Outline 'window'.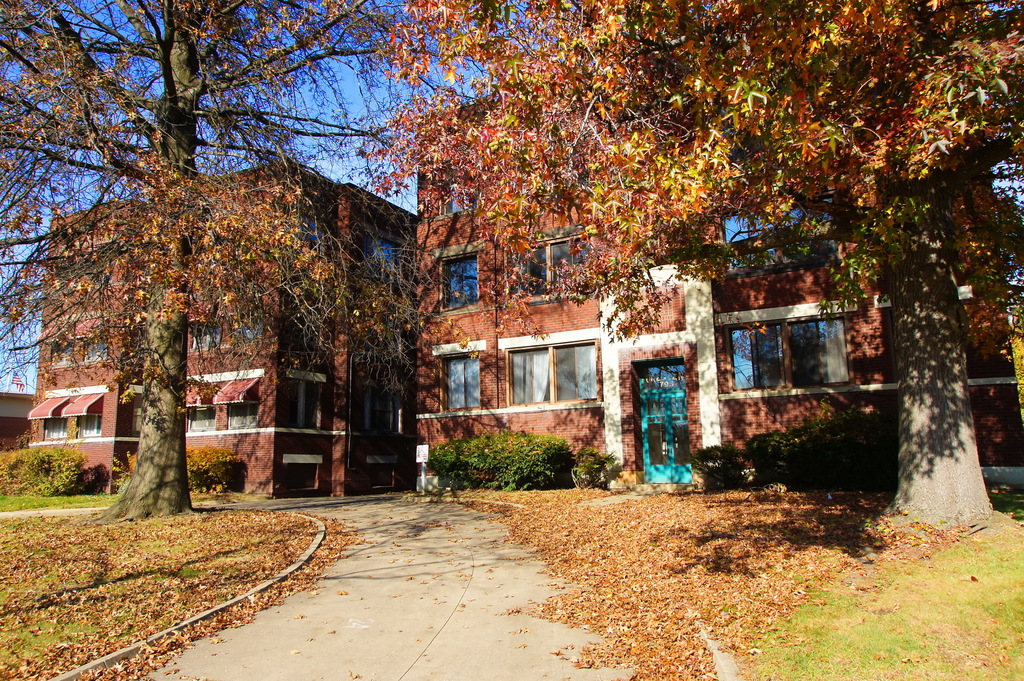
Outline: [88,343,109,362].
